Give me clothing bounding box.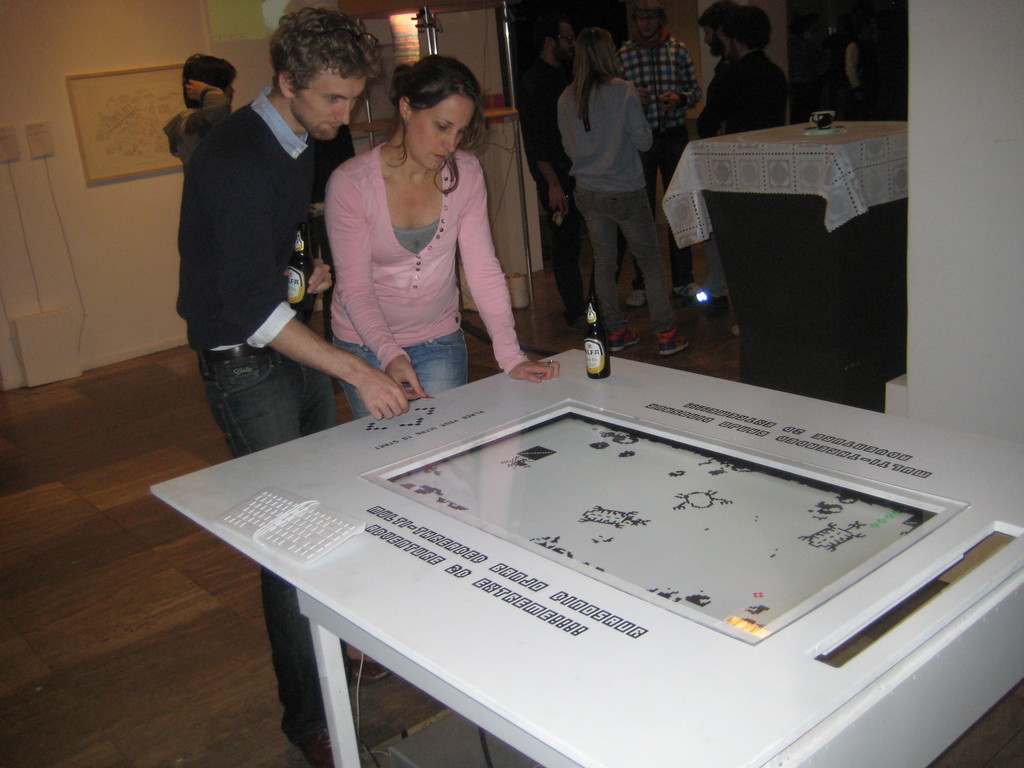
[711,53,785,161].
